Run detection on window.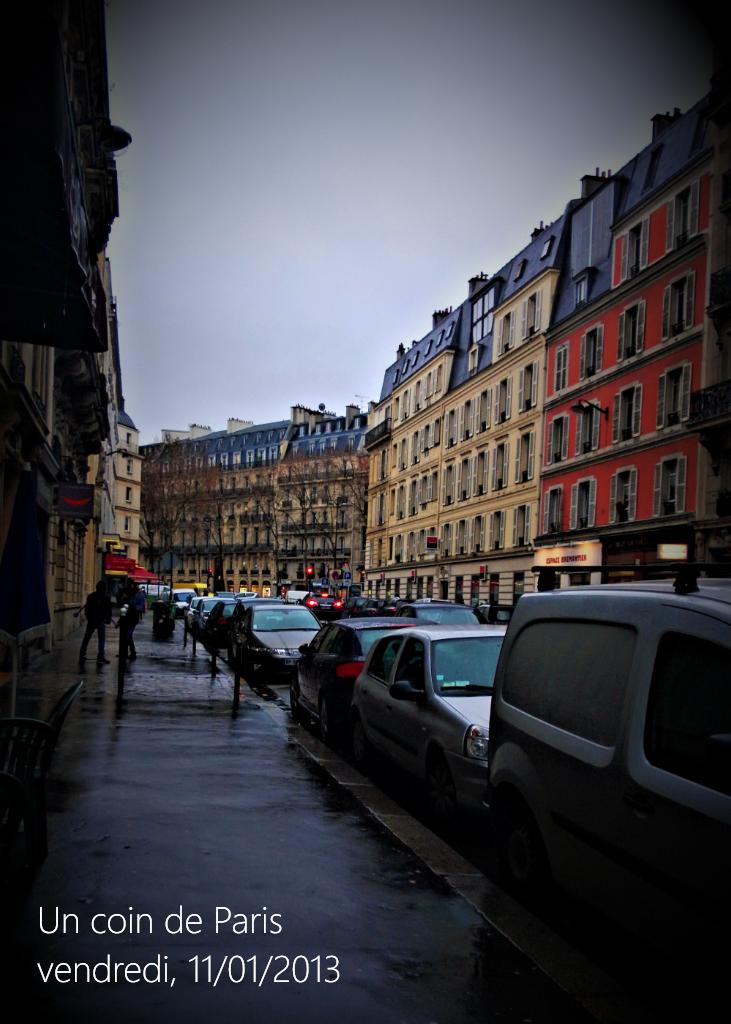
Result: 492:309:514:361.
